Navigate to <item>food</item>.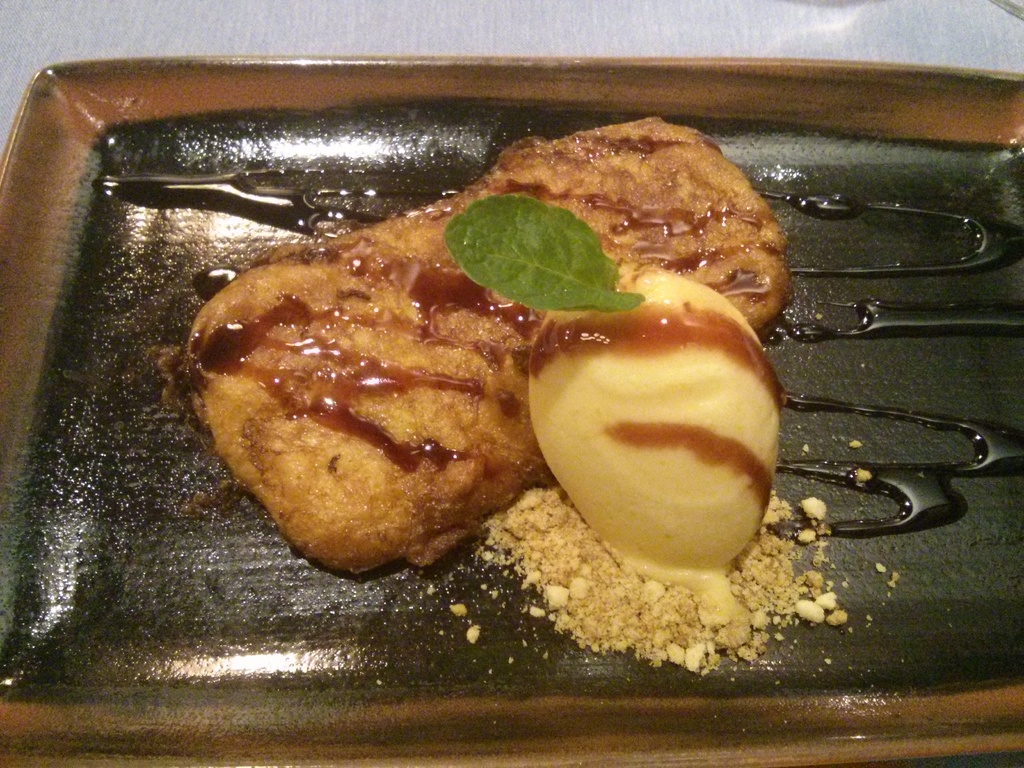
Navigation target: 482:483:845:669.
